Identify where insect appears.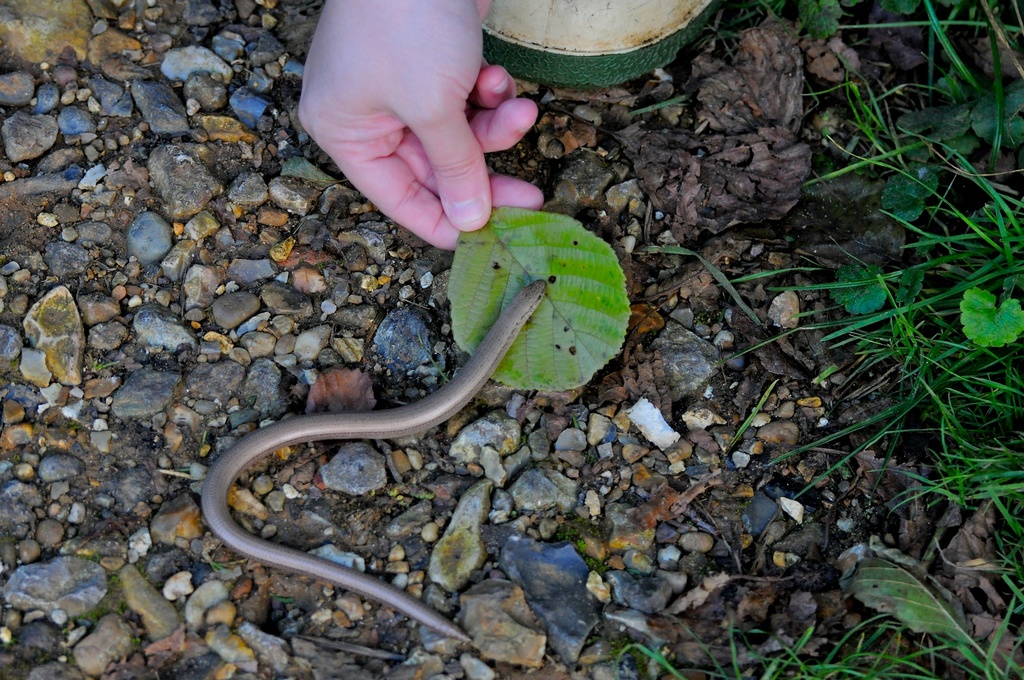
Appears at select_region(188, 281, 550, 646).
